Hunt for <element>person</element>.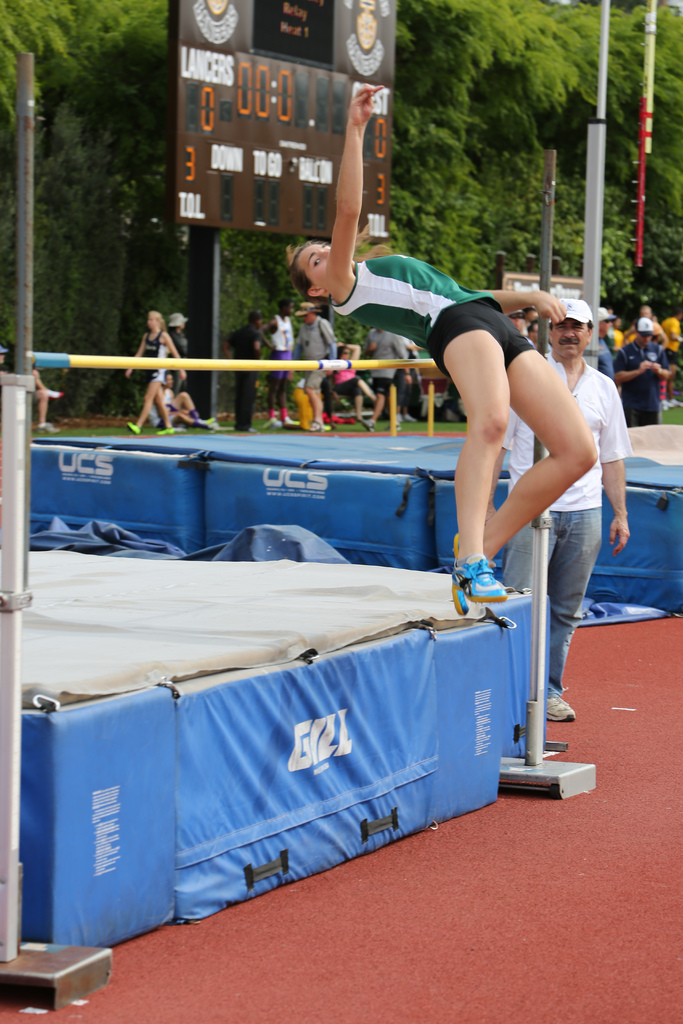
Hunted down at box(281, 300, 337, 433).
